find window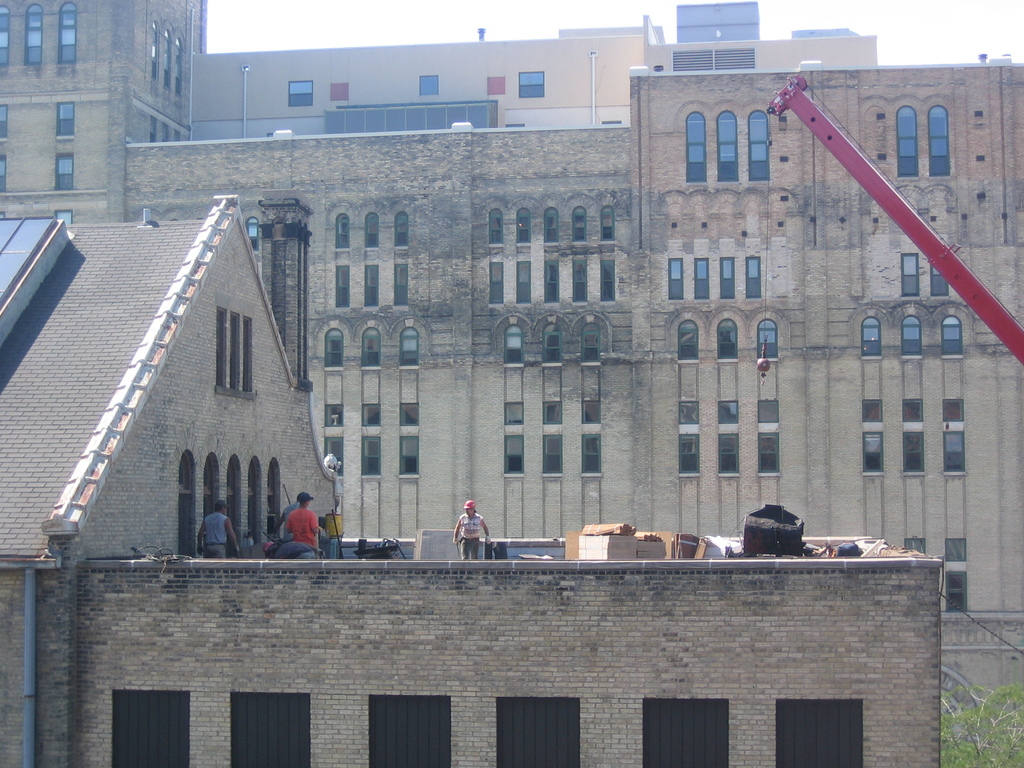
l=401, t=331, r=419, b=366
